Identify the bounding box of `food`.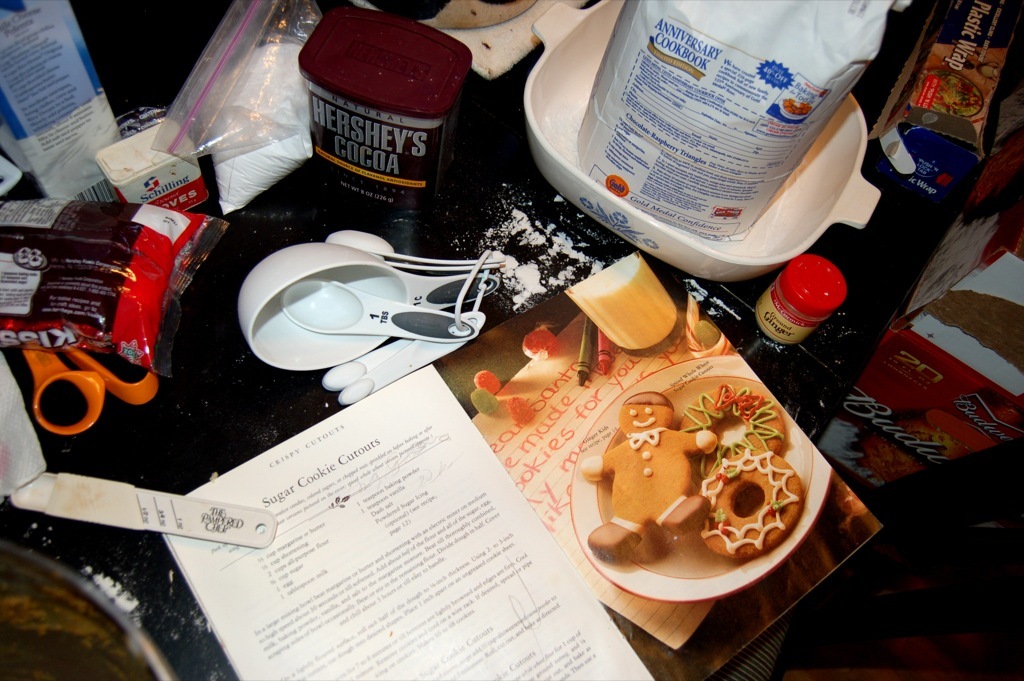
l=517, t=326, r=558, b=362.
